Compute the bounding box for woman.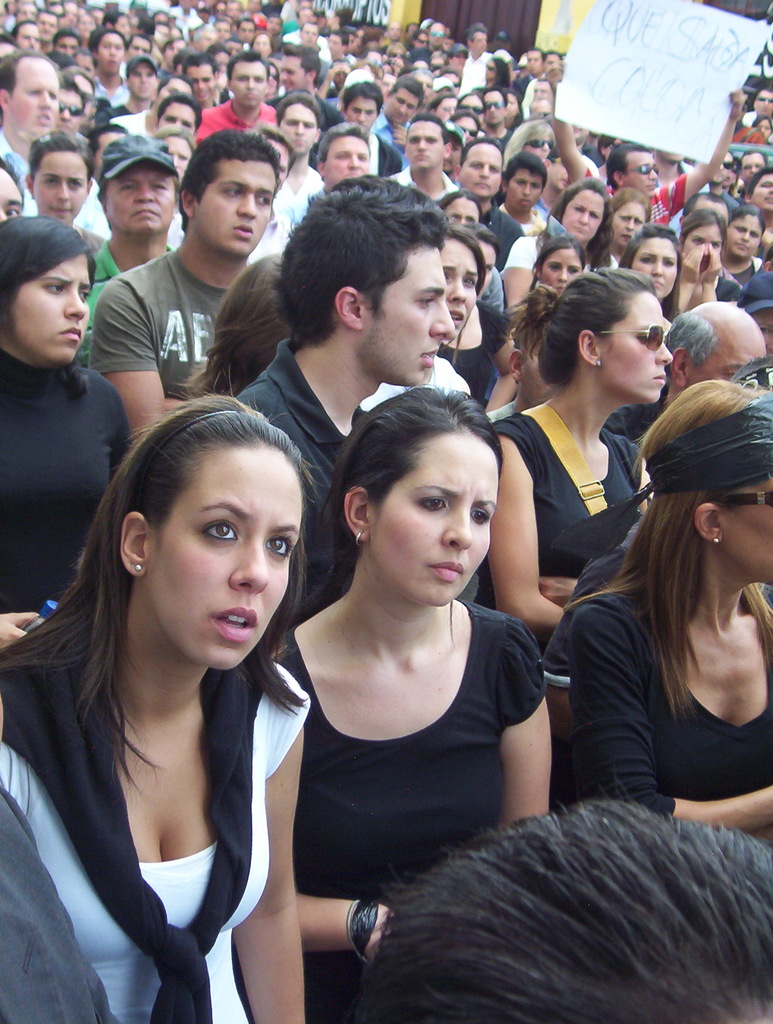
<region>665, 214, 742, 319</region>.
